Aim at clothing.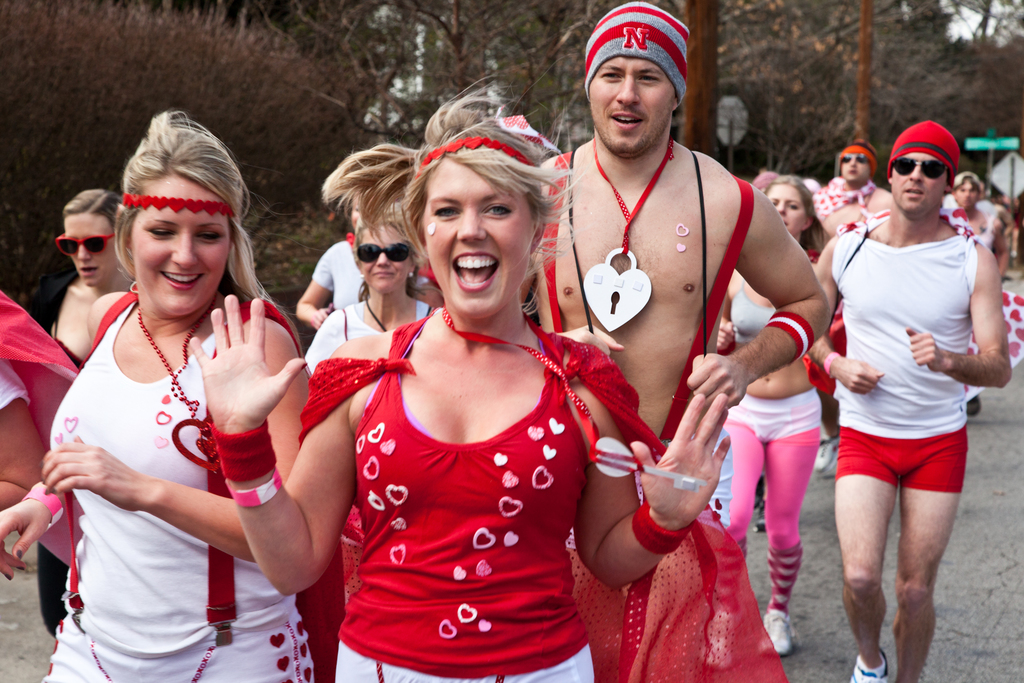
Aimed at box=[46, 270, 296, 645].
